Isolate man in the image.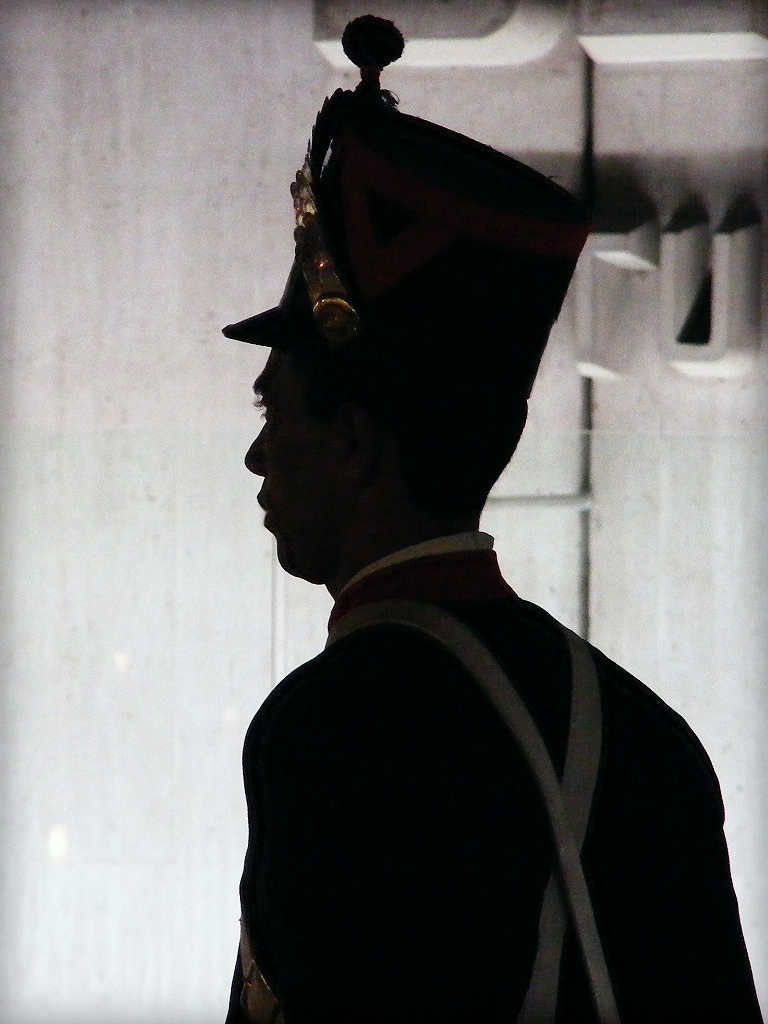
Isolated region: (214,8,767,1023).
